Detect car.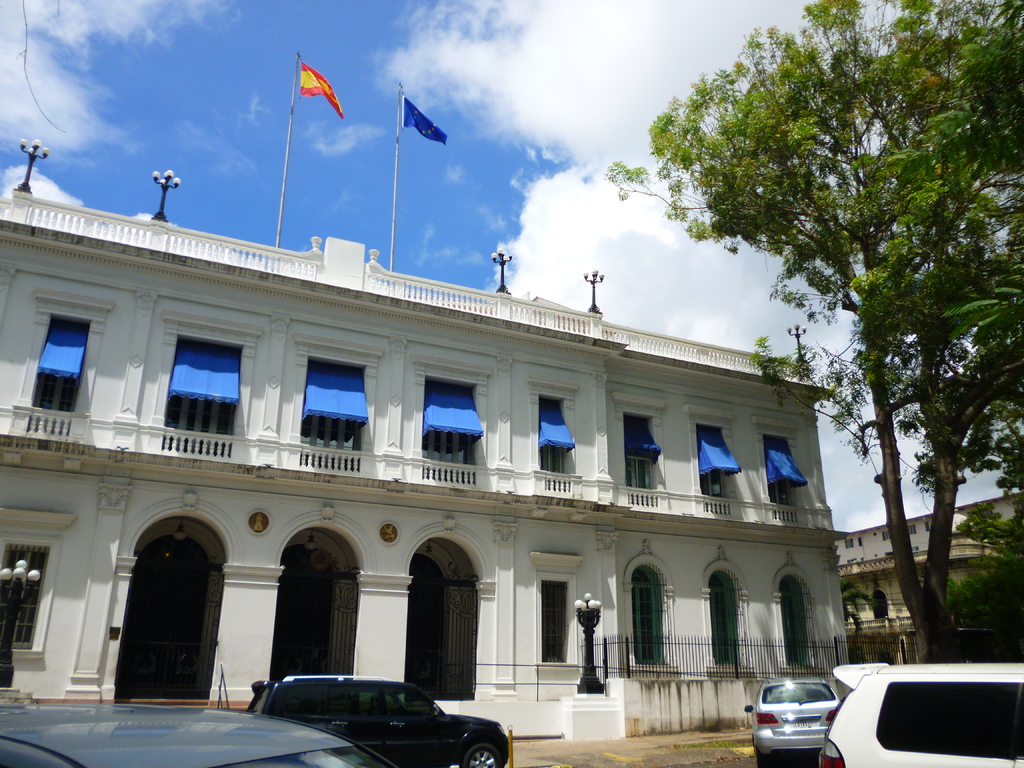
Detected at <region>816, 660, 1023, 766</region>.
